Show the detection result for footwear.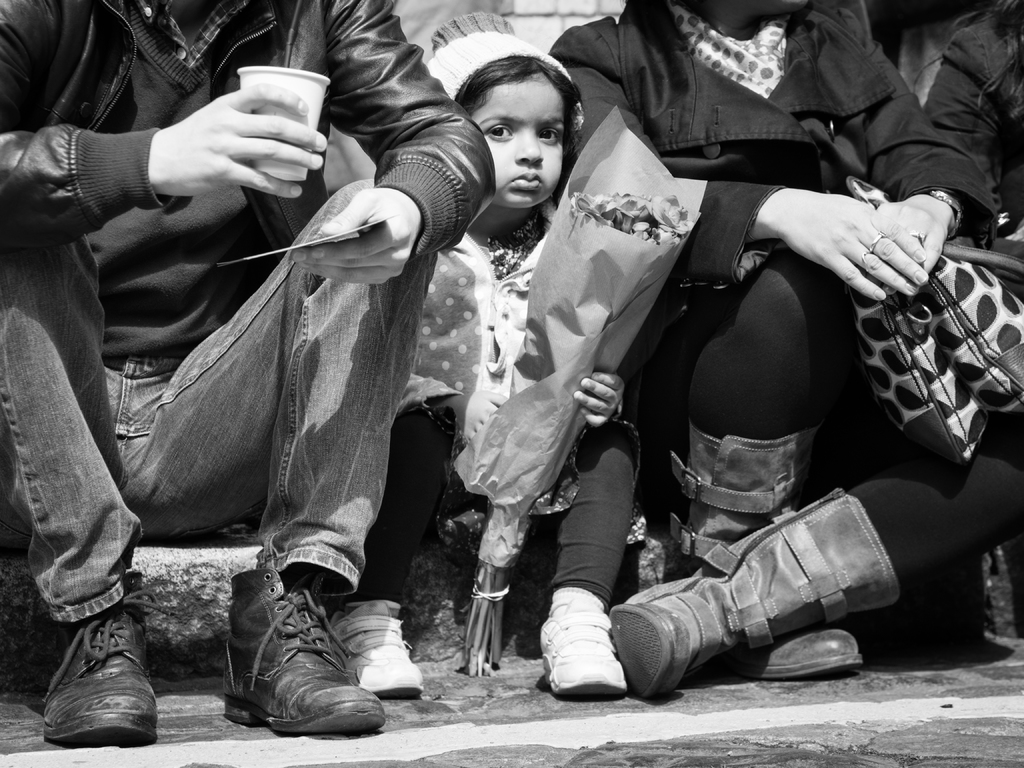
select_region(531, 607, 630, 694).
